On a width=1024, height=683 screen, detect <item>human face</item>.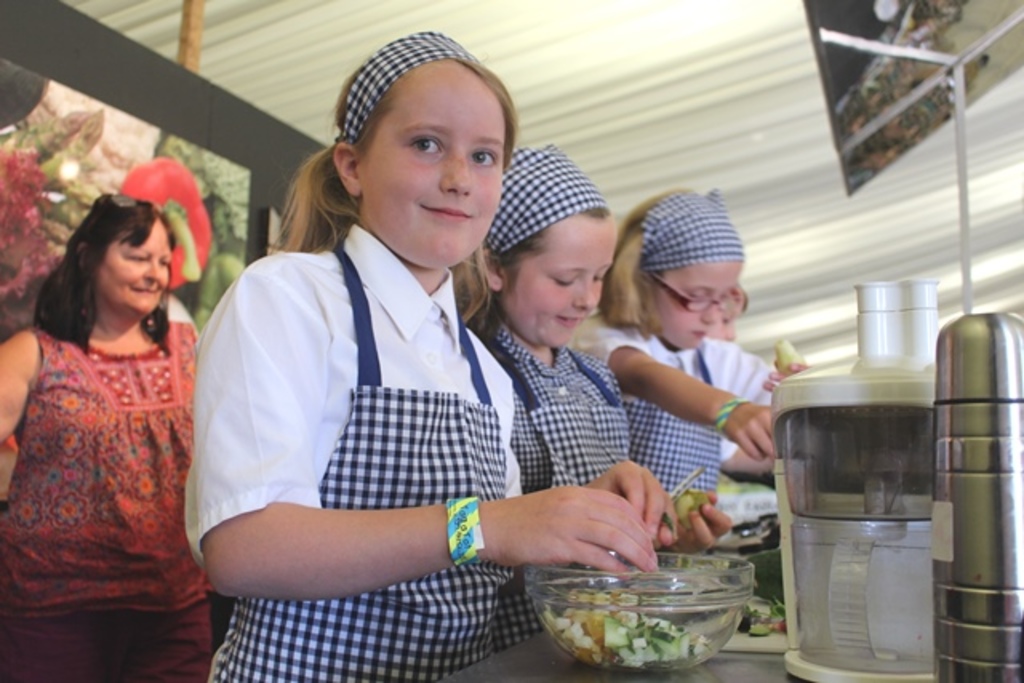
x1=365 y1=62 x2=509 y2=270.
